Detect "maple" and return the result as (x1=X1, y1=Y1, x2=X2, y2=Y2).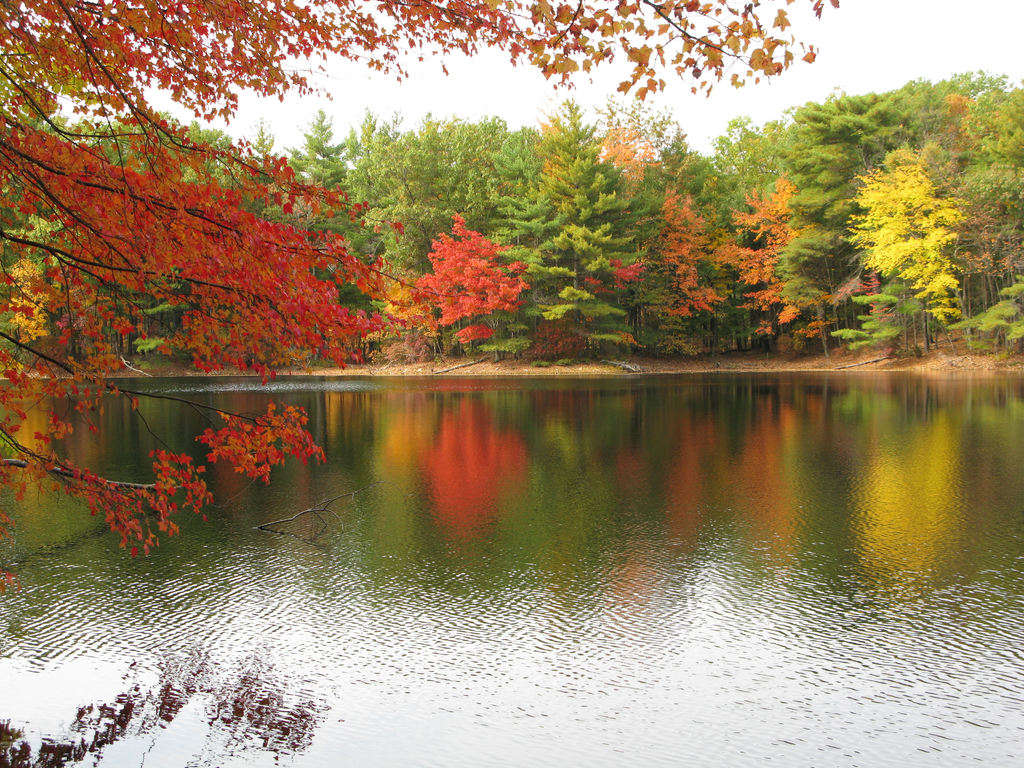
(x1=0, y1=0, x2=845, y2=598).
